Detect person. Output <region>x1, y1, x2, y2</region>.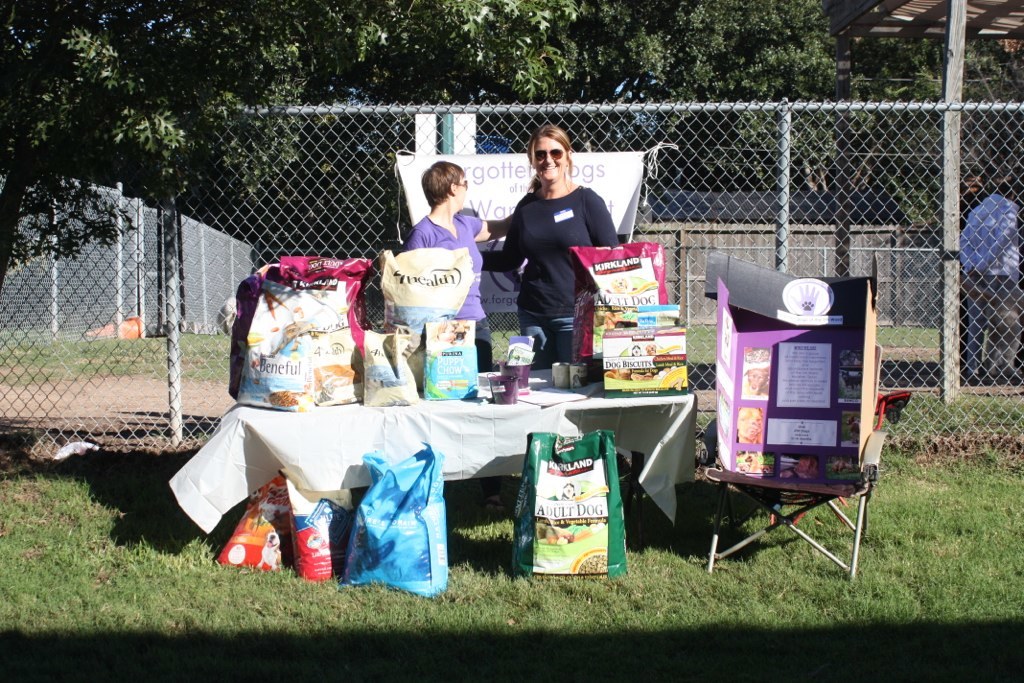
<region>953, 145, 1023, 399</region>.
